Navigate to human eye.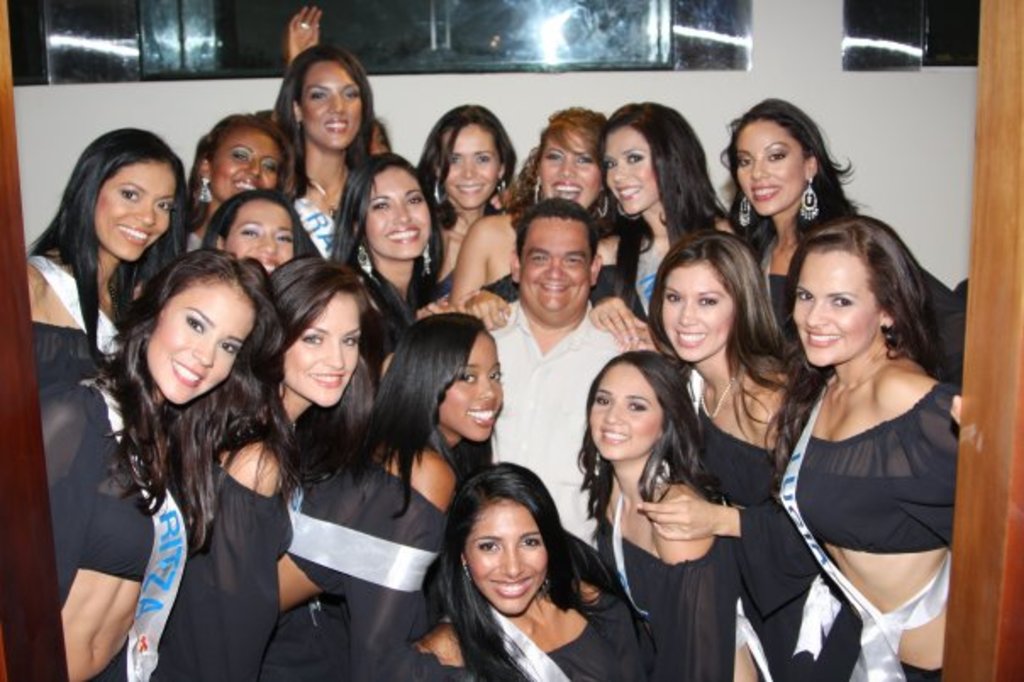
Navigation target: <region>117, 182, 144, 210</region>.
